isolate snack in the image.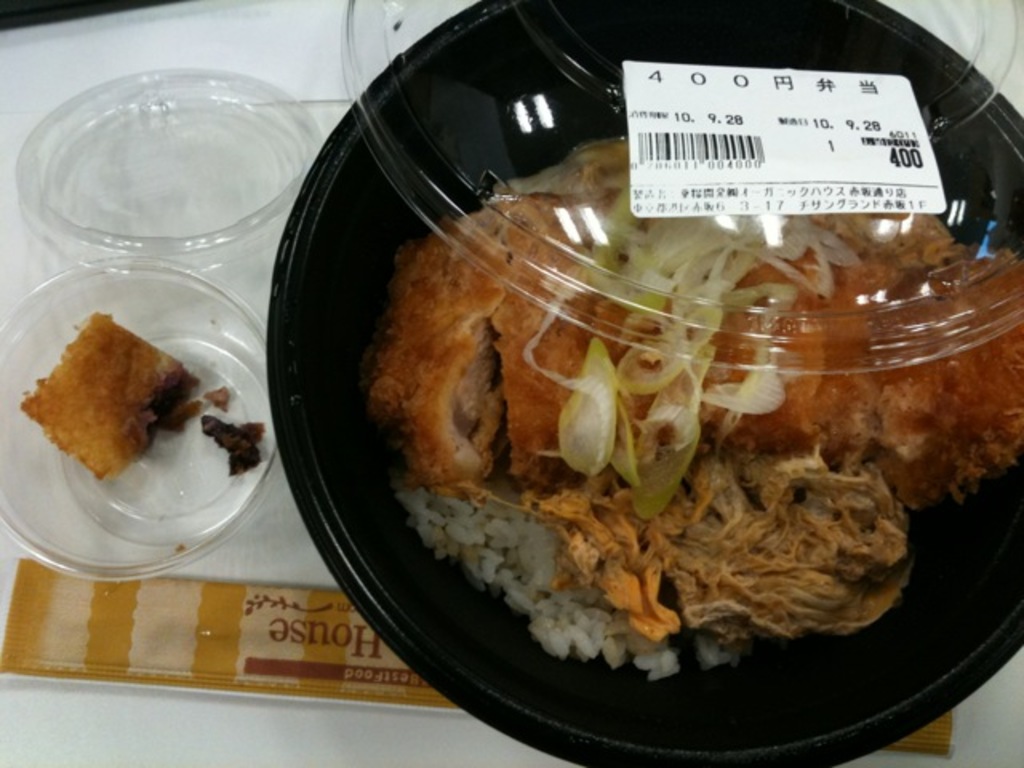
Isolated region: select_region(22, 315, 195, 482).
